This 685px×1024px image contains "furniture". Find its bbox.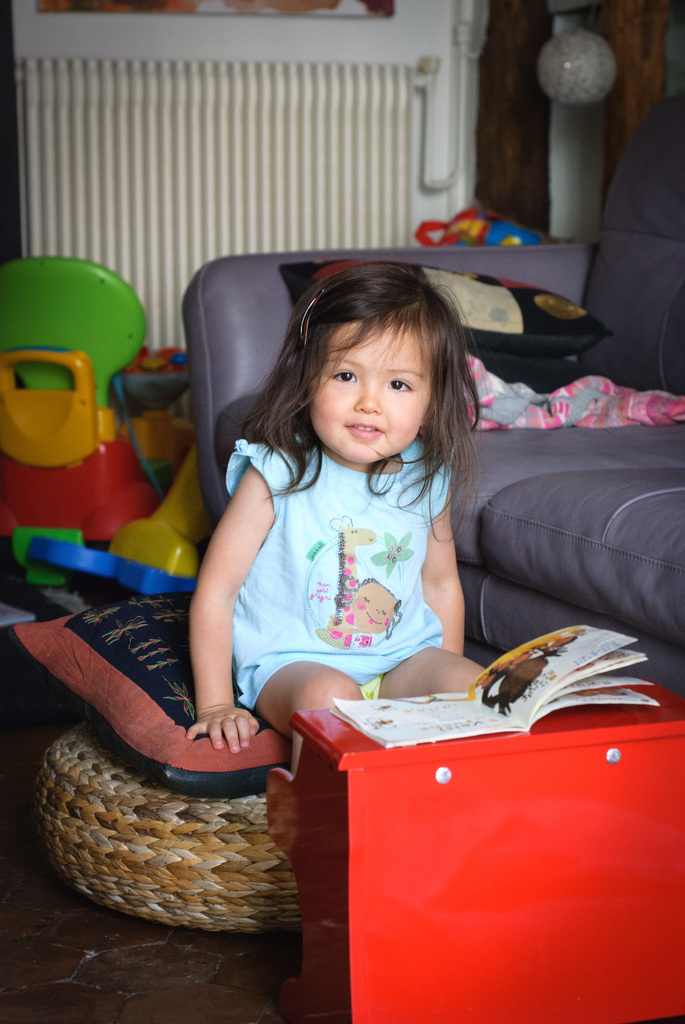
<box>288,678,684,1023</box>.
